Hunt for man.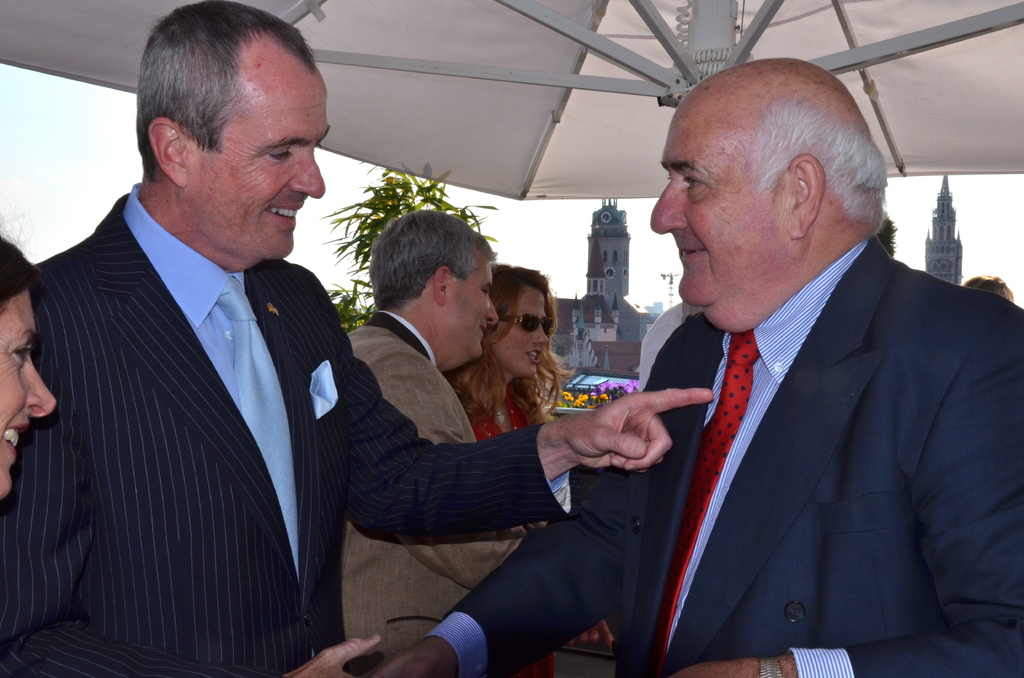
Hunted down at BBox(372, 55, 1023, 677).
